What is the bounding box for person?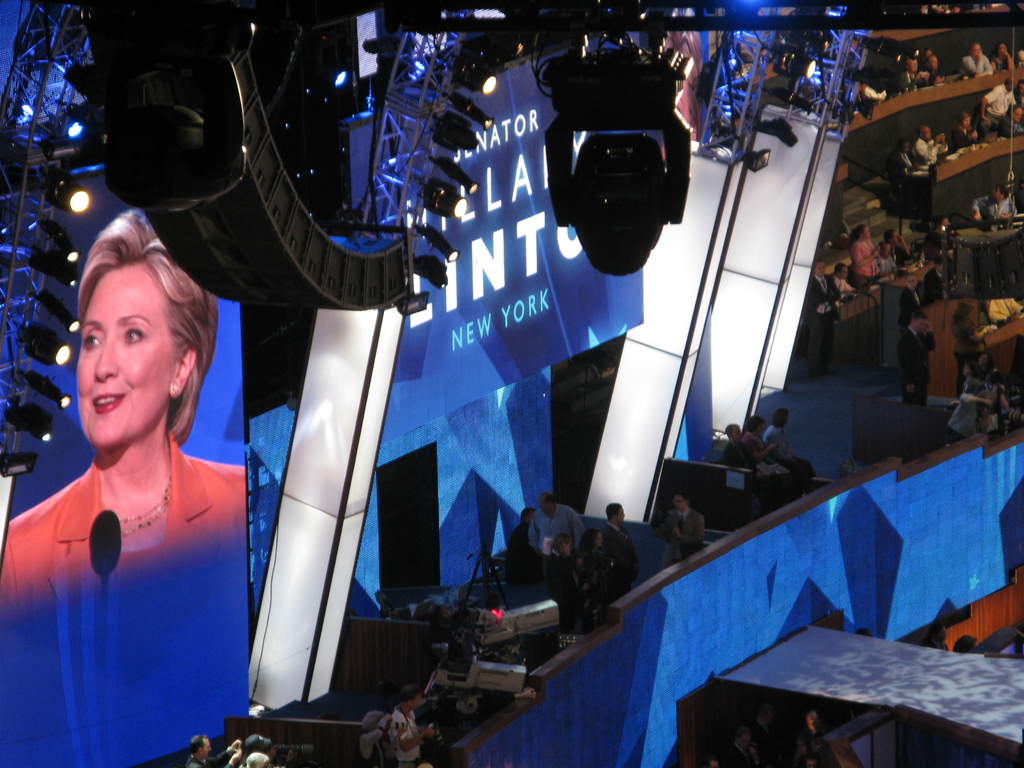
[x1=742, y1=417, x2=793, y2=502].
